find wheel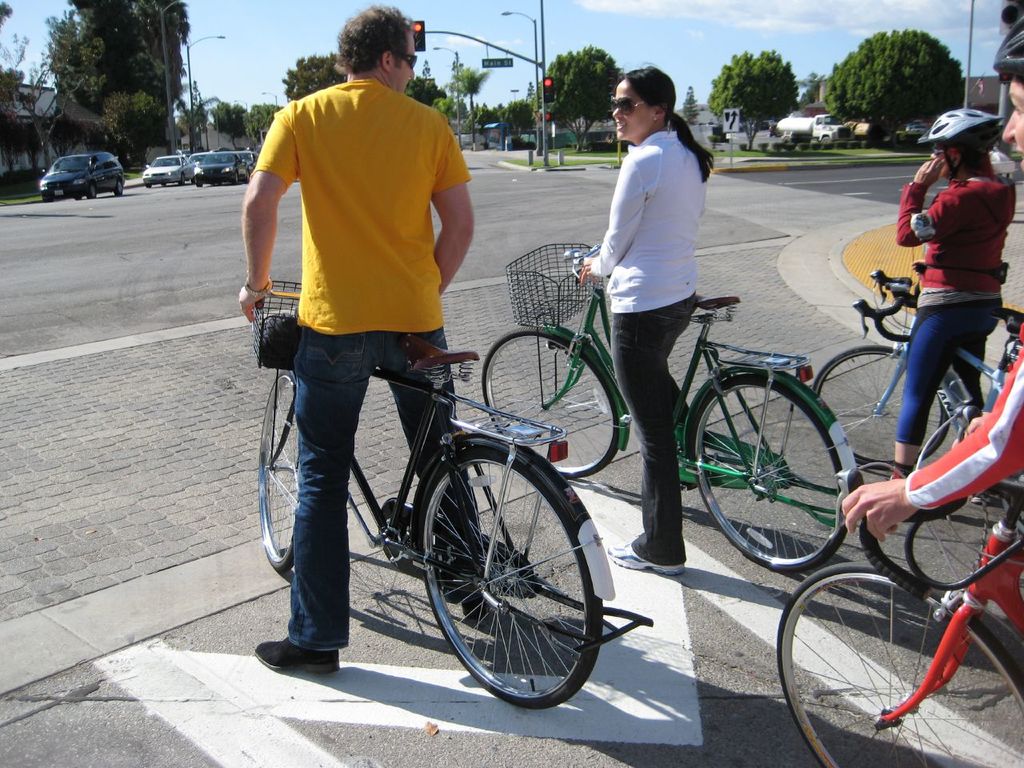
178 170 190 186
